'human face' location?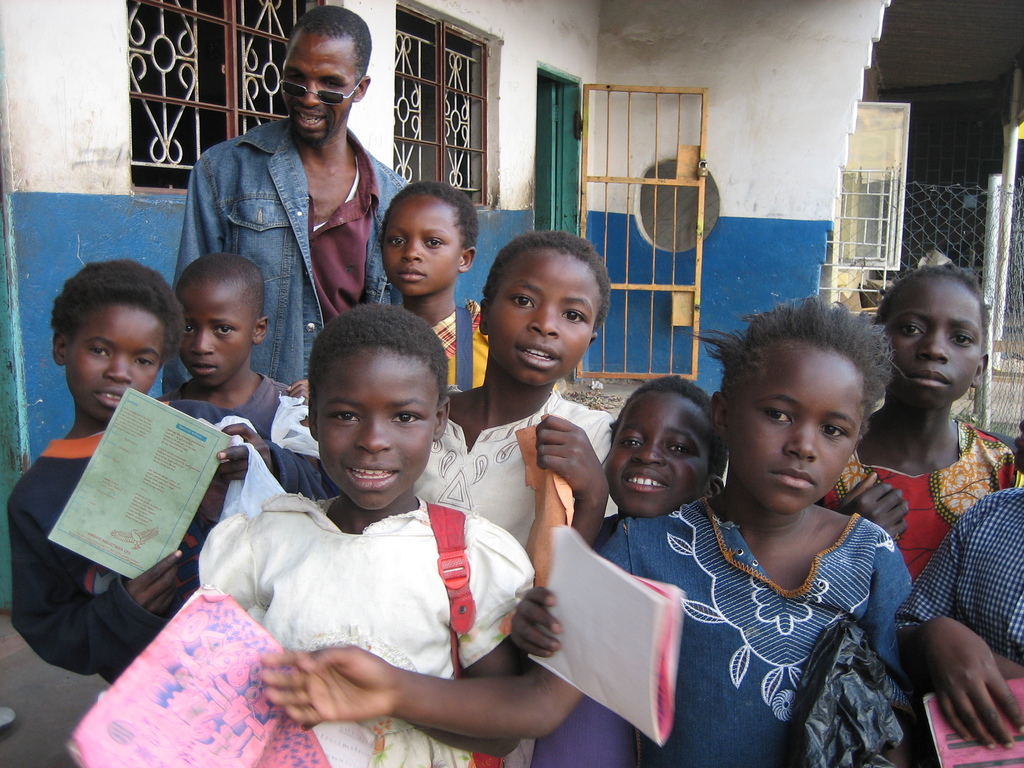
(280, 38, 351, 146)
